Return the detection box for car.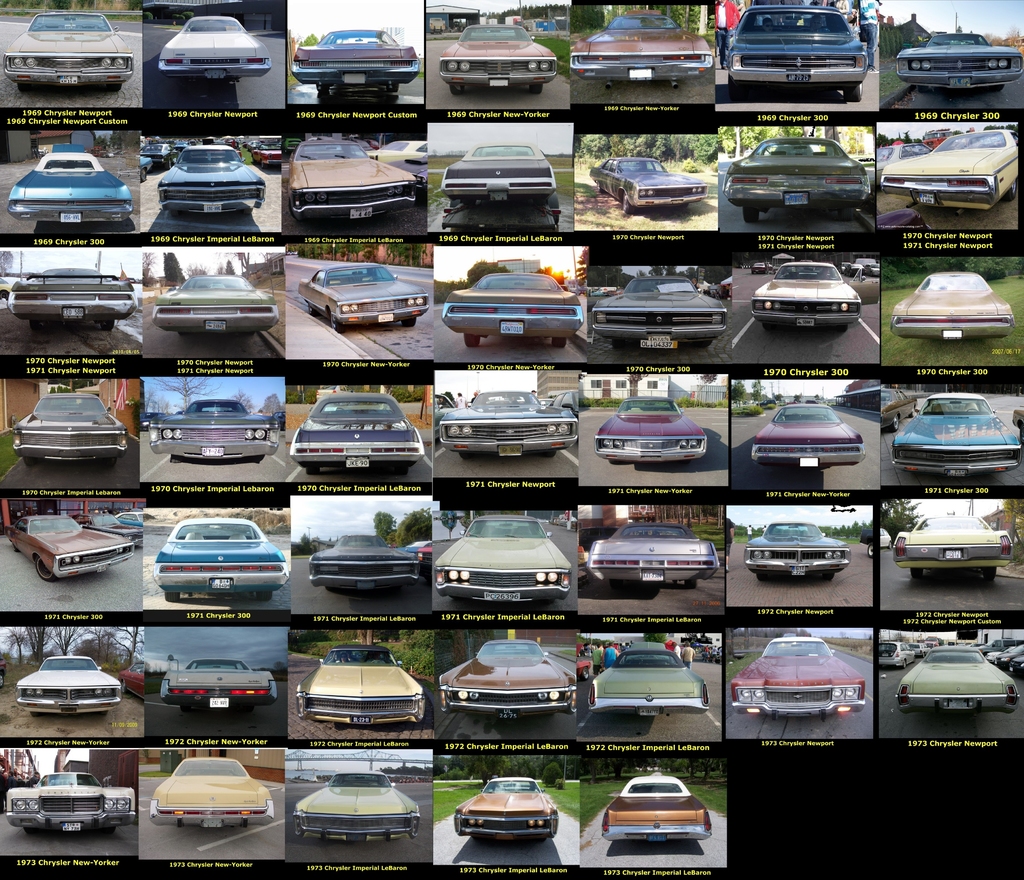
l=159, t=138, r=271, b=211.
